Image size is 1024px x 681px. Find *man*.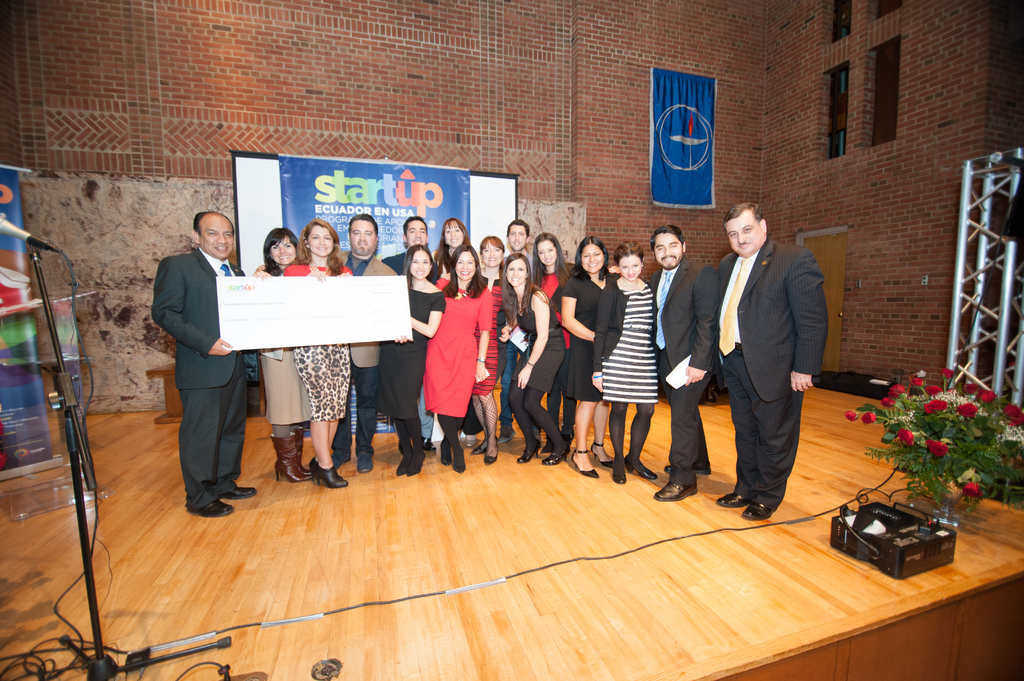
(374,210,438,459).
